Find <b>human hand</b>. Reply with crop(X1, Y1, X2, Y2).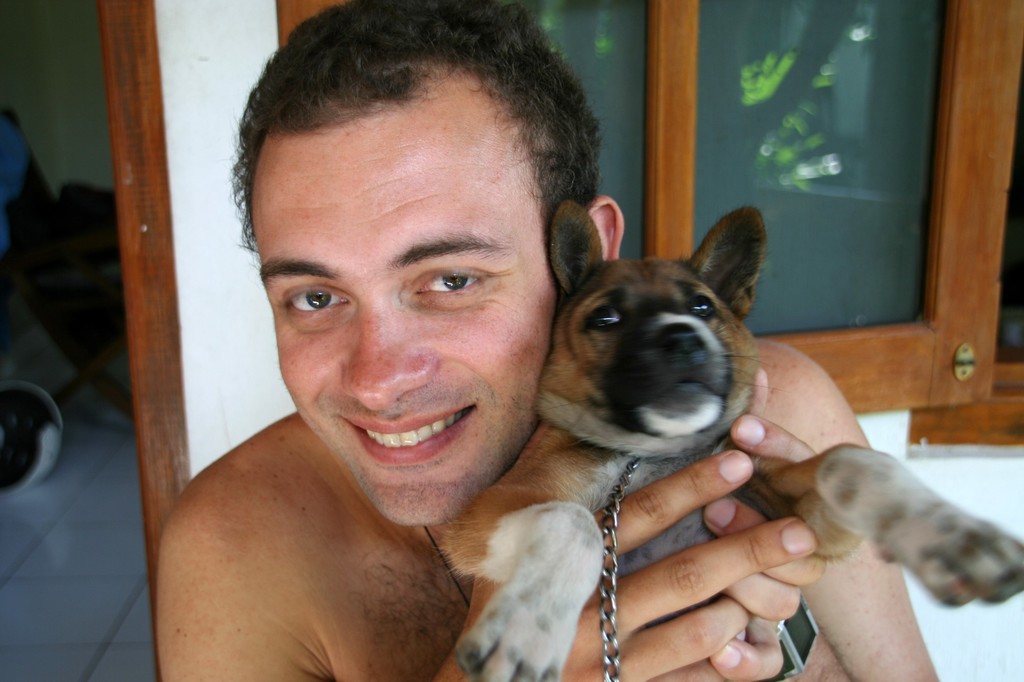
crop(701, 367, 822, 681).
